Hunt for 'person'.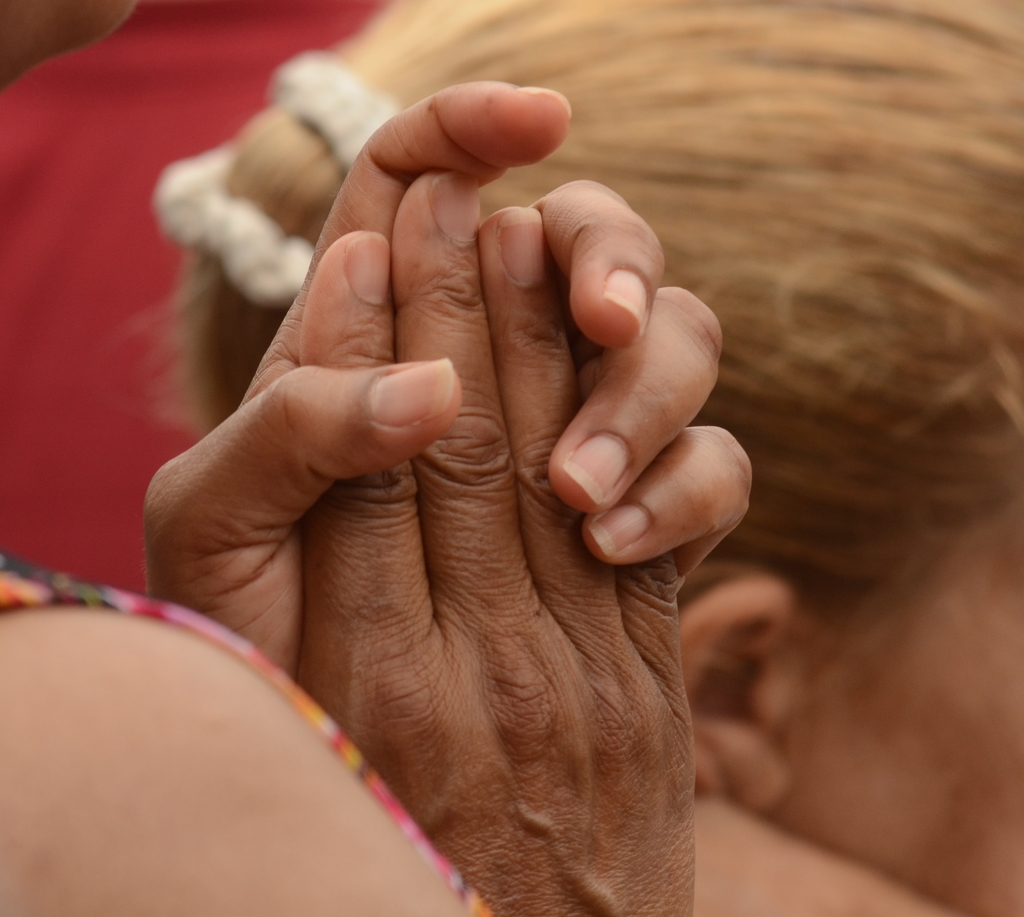
Hunted down at <region>179, 0, 1023, 916</region>.
